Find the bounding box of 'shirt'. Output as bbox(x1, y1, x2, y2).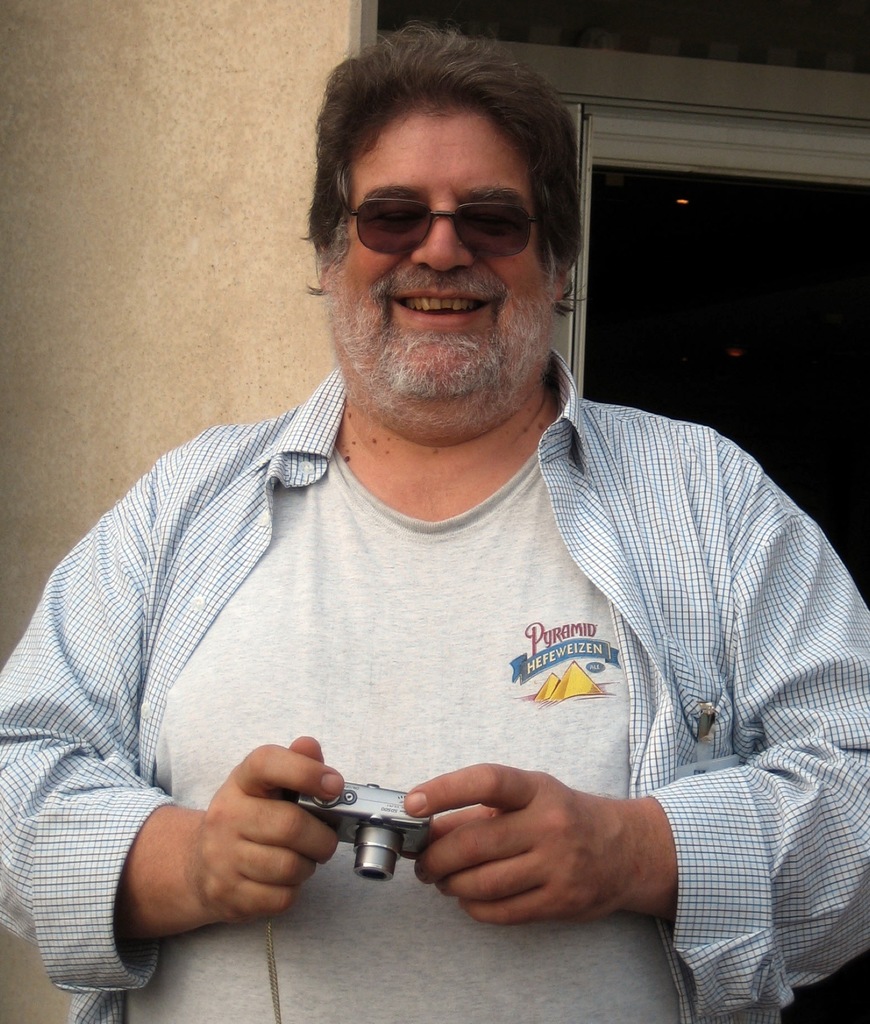
bbox(13, 227, 814, 970).
